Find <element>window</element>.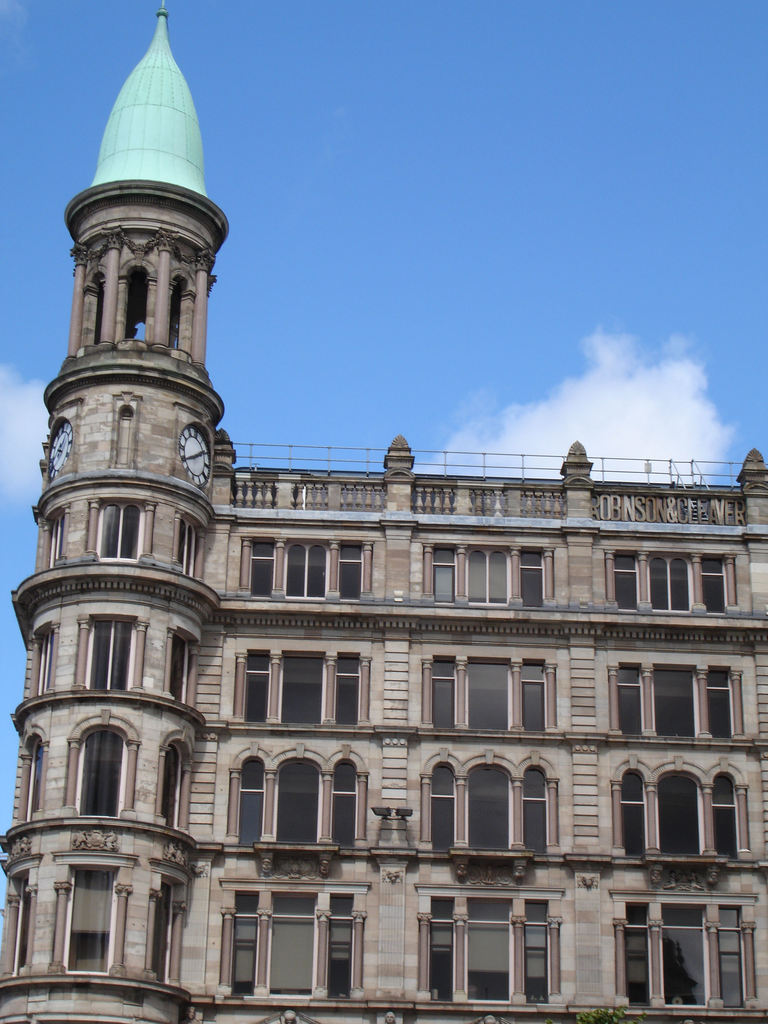
[655, 666, 692, 734].
